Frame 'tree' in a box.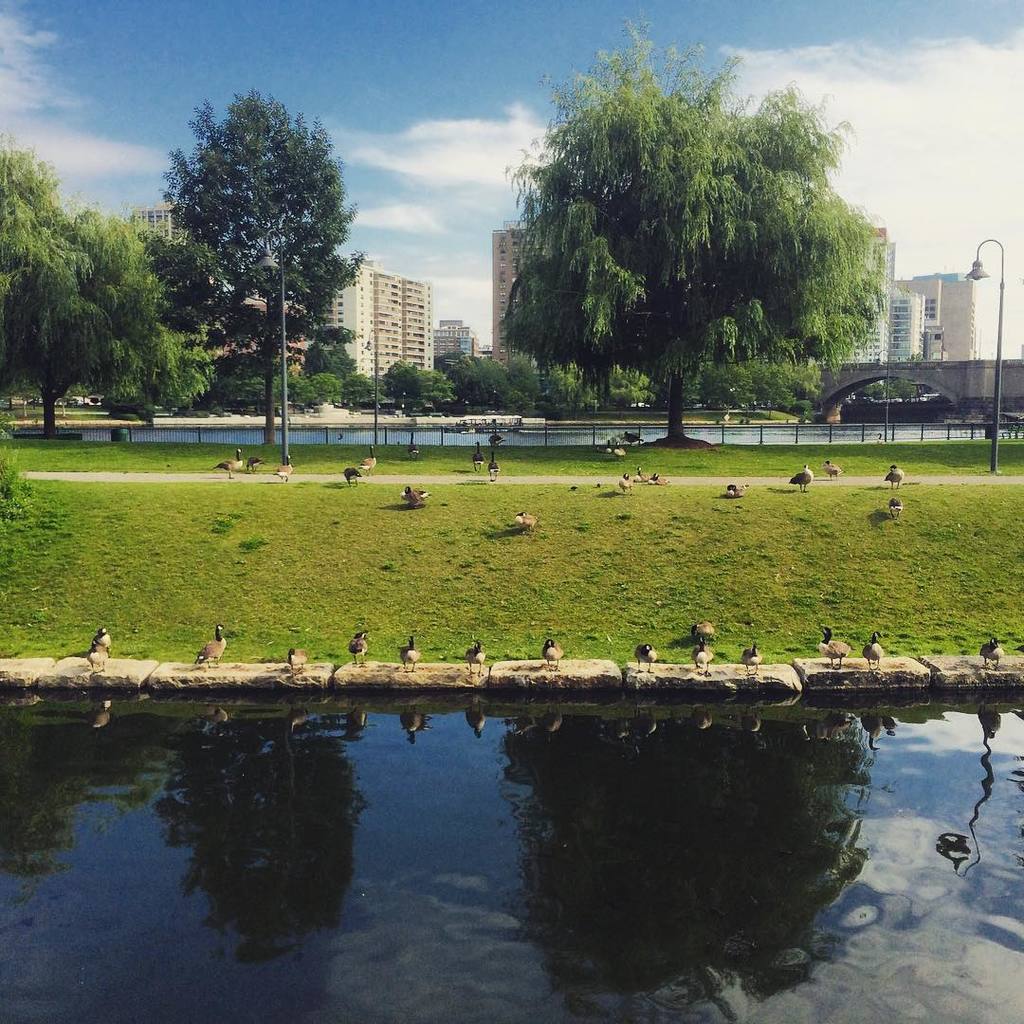
BBox(0, 137, 205, 448).
